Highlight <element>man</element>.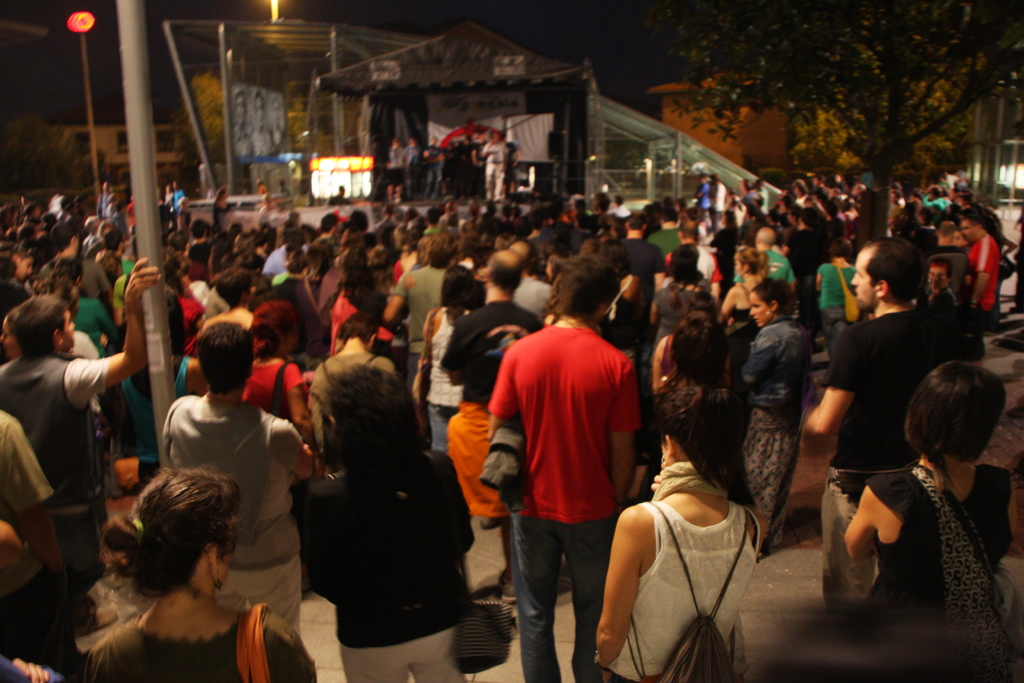
Highlighted region: [382, 231, 460, 390].
